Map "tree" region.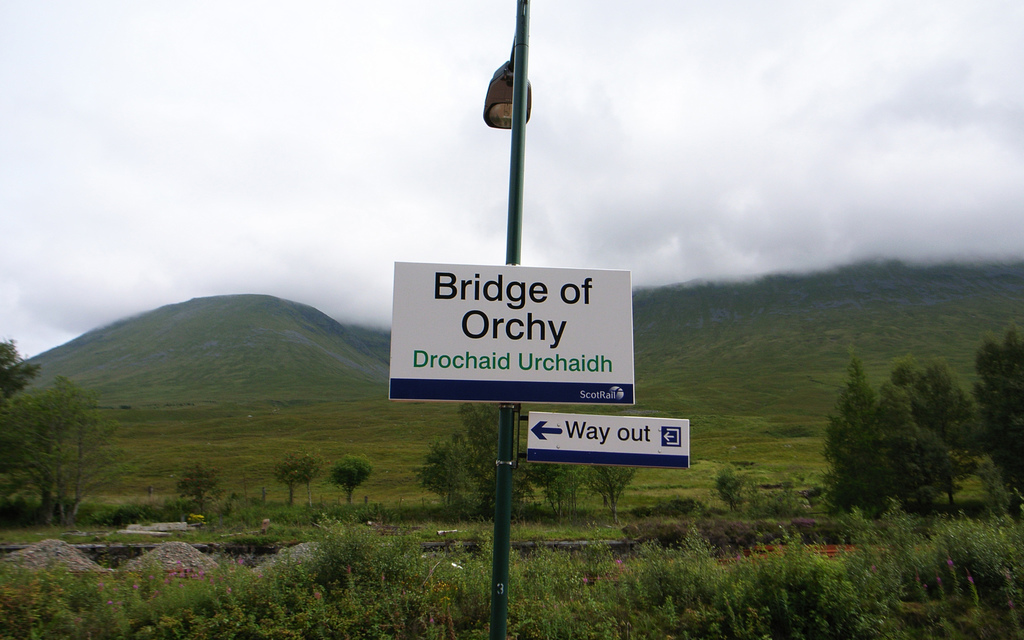
Mapped to box=[323, 455, 374, 506].
